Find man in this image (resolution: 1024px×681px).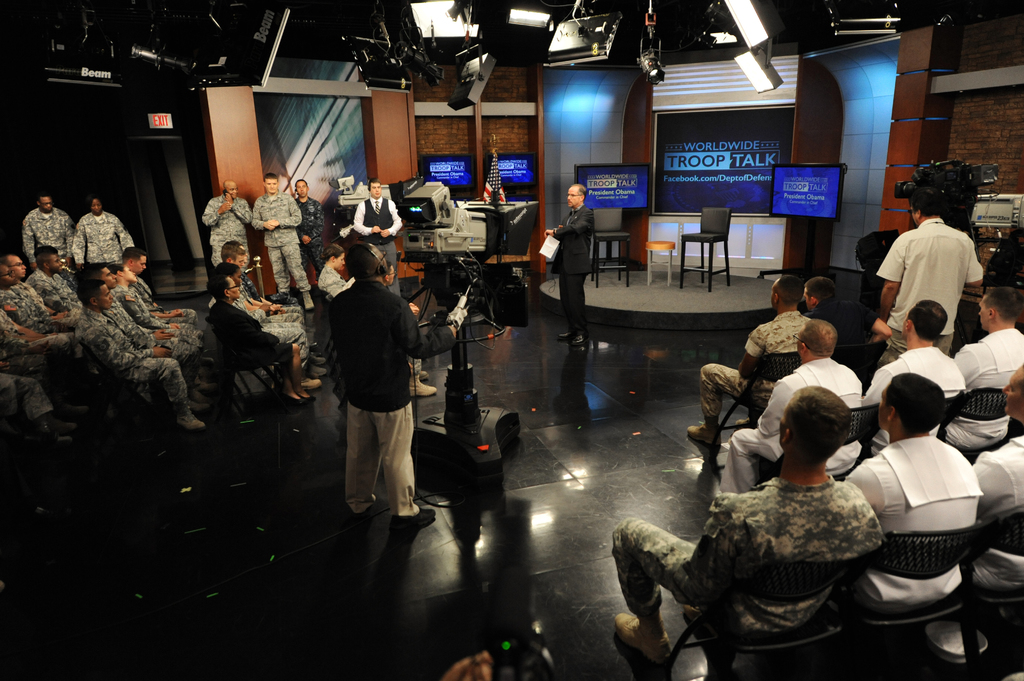
bbox(970, 365, 1023, 595).
